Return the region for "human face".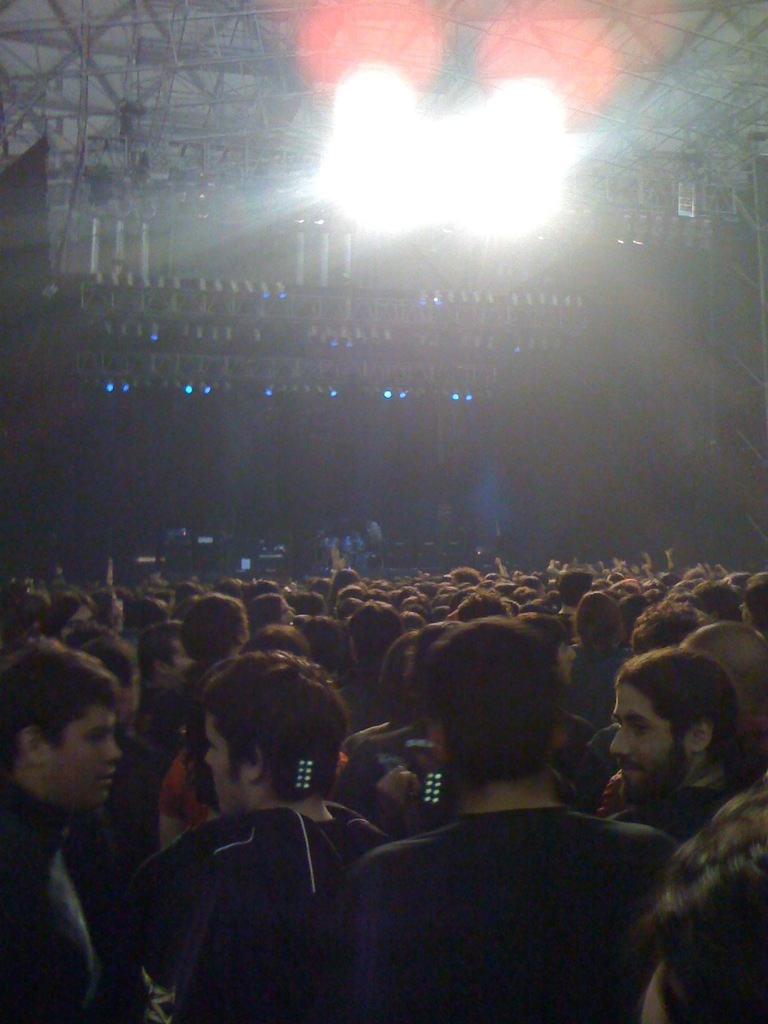
<box>607,673,691,798</box>.
